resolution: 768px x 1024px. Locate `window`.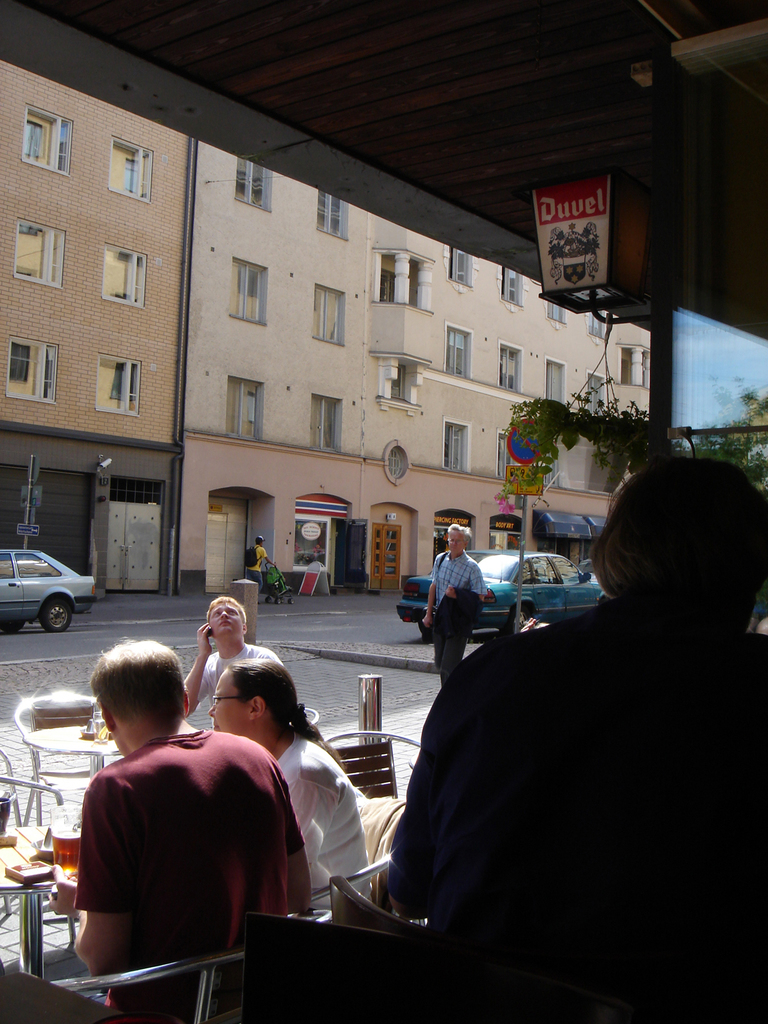
bbox=[114, 140, 154, 196].
